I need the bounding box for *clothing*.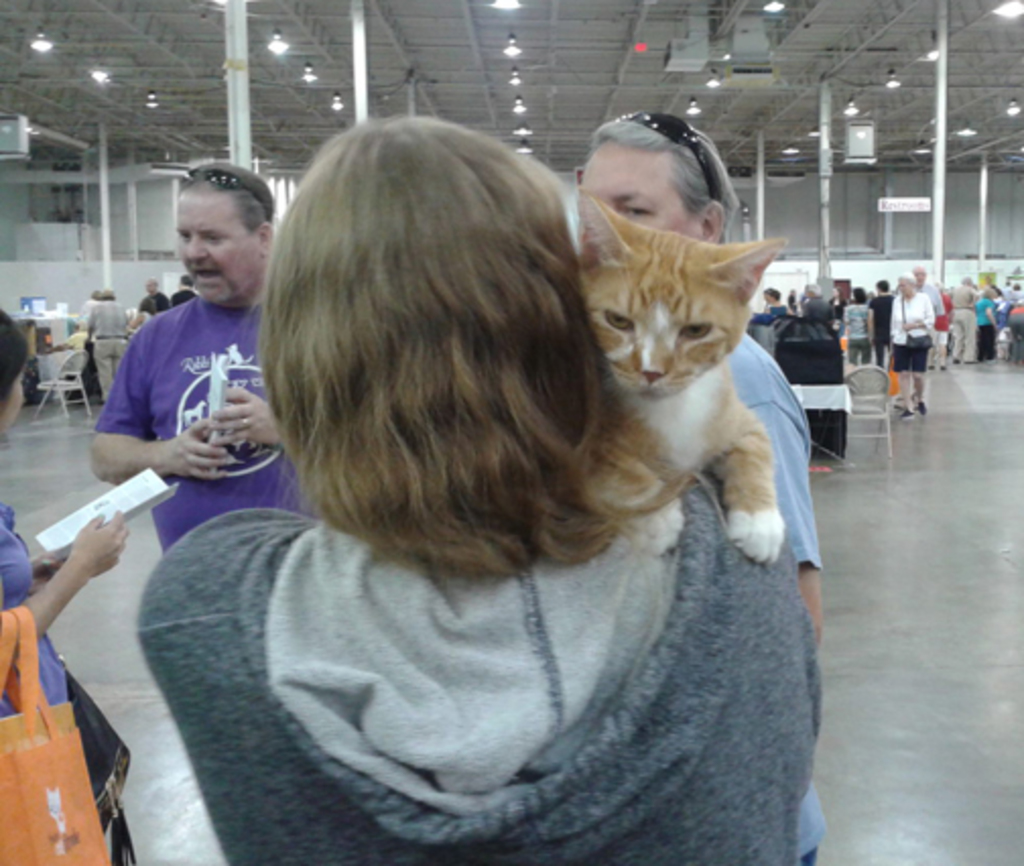
Here it is: bbox(979, 291, 1004, 348).
